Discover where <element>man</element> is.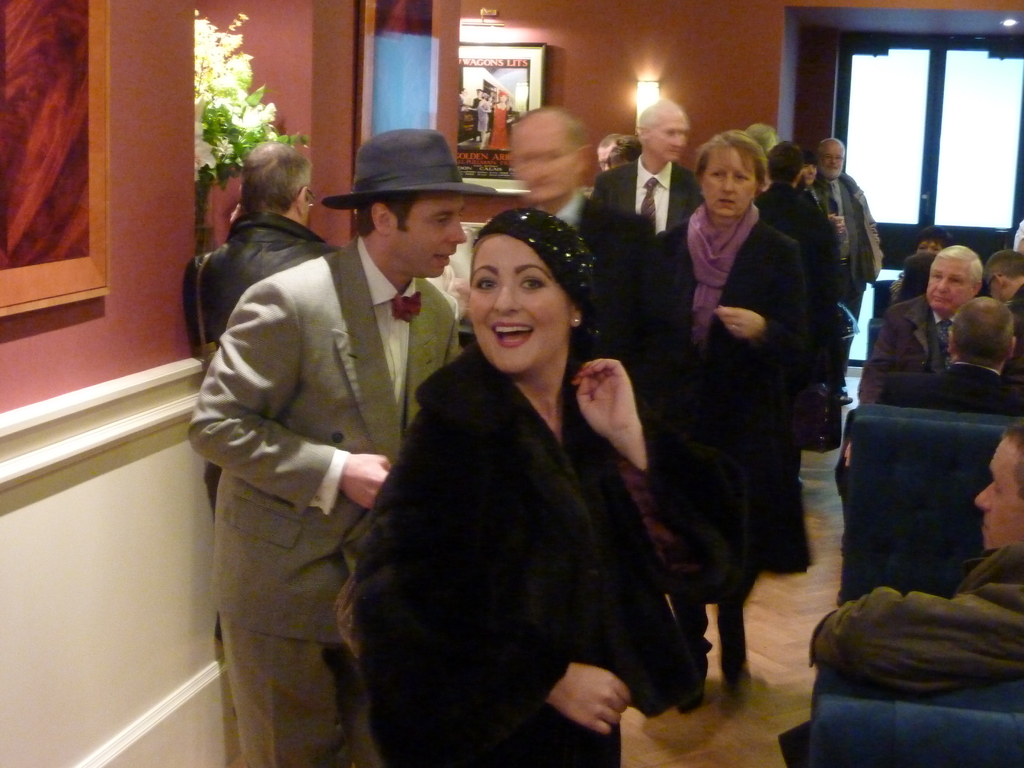
Discovered at [left=587, top=93, right=707, bottom=236].
